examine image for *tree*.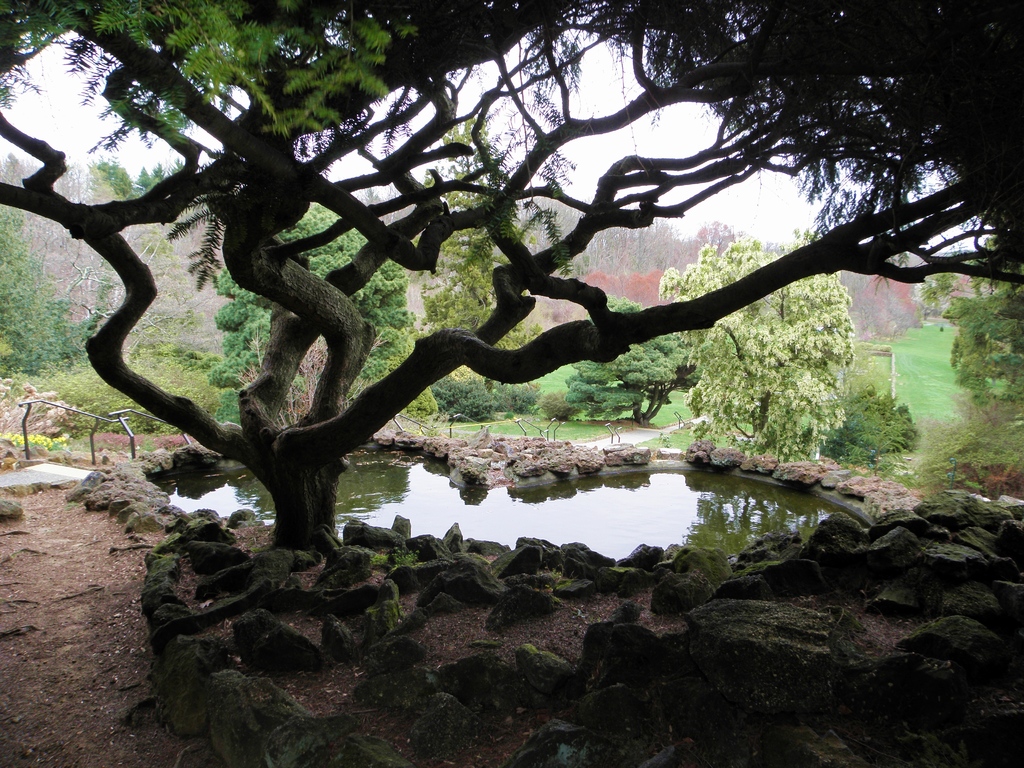
Examination result: 890, 274, 1023, 490.
